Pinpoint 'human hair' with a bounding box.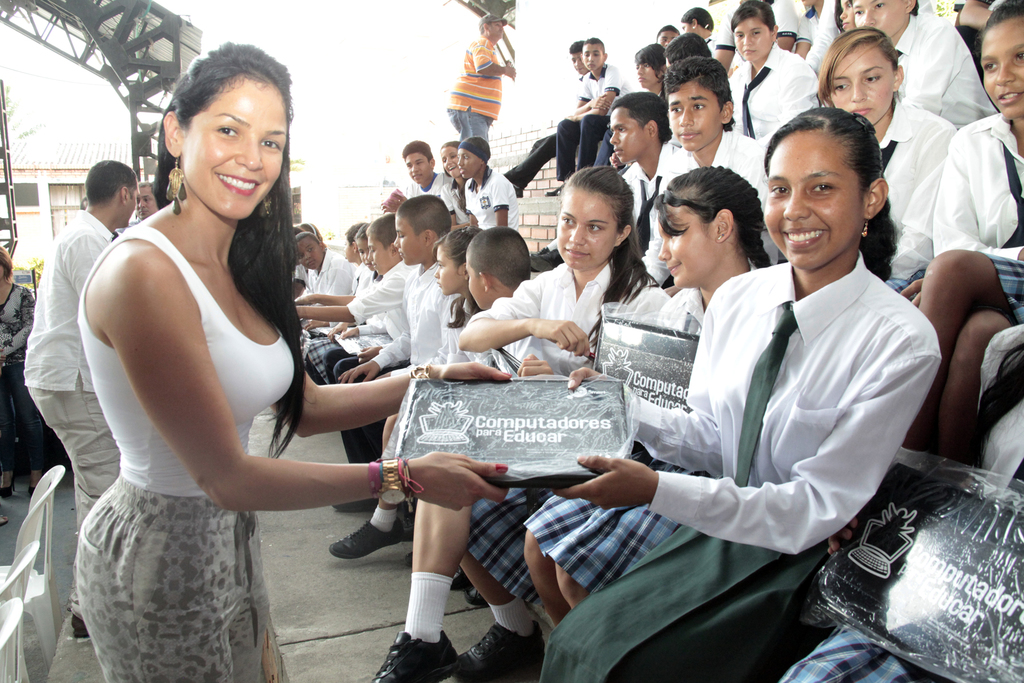
pyautogui.locateOnScreen(682, 7, 712, 32).
